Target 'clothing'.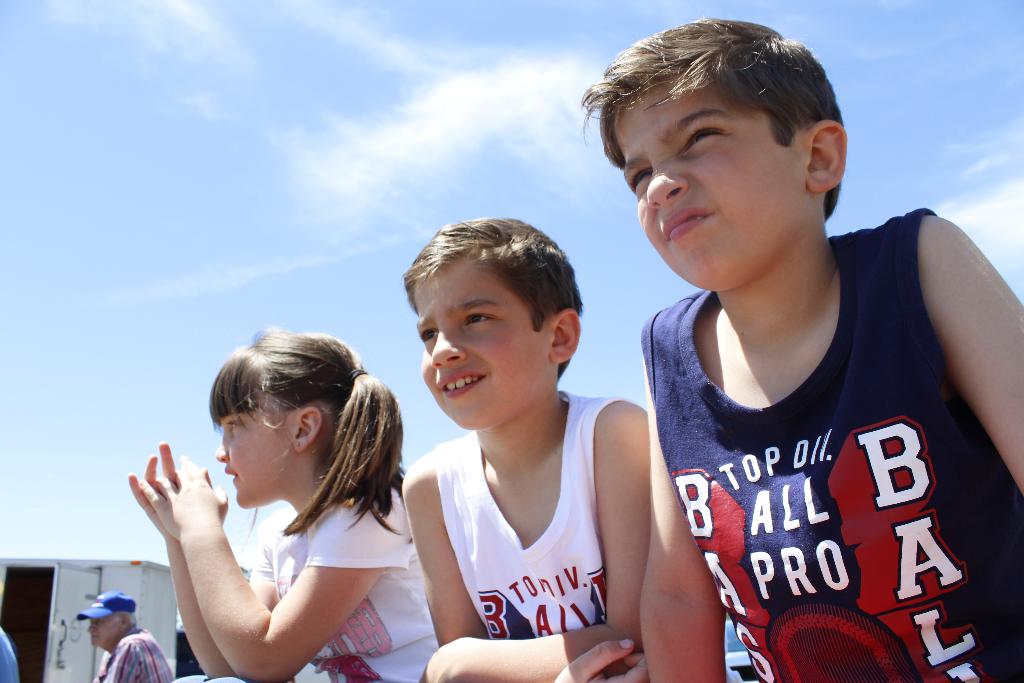
Target region: detection(646, 247, 1007, 670).
